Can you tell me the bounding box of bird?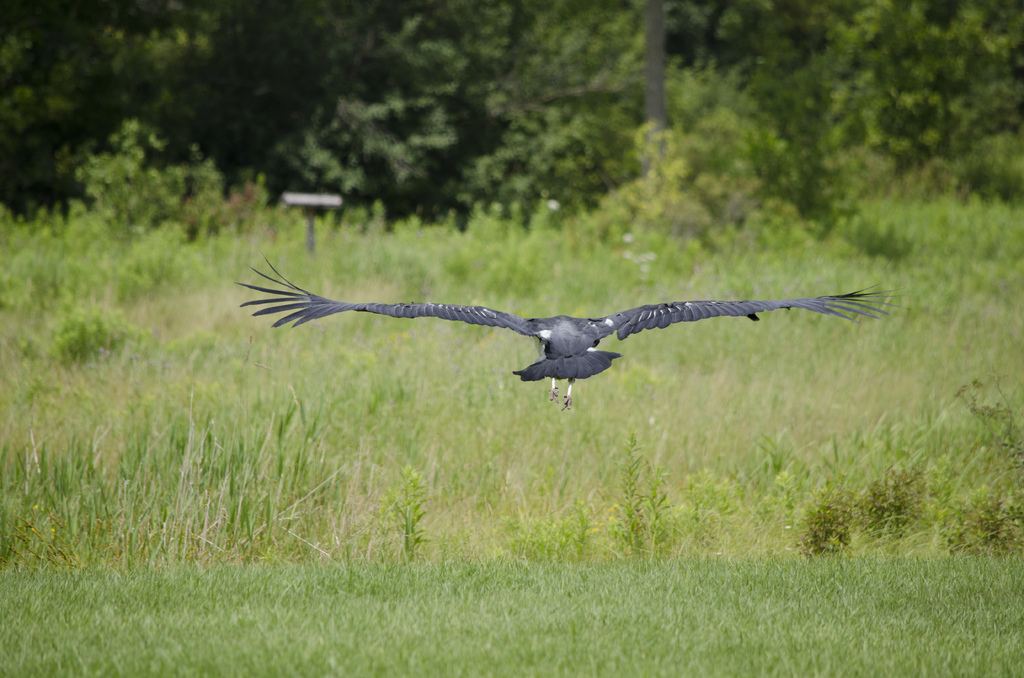
bbox(220, 266, 872, 412).
